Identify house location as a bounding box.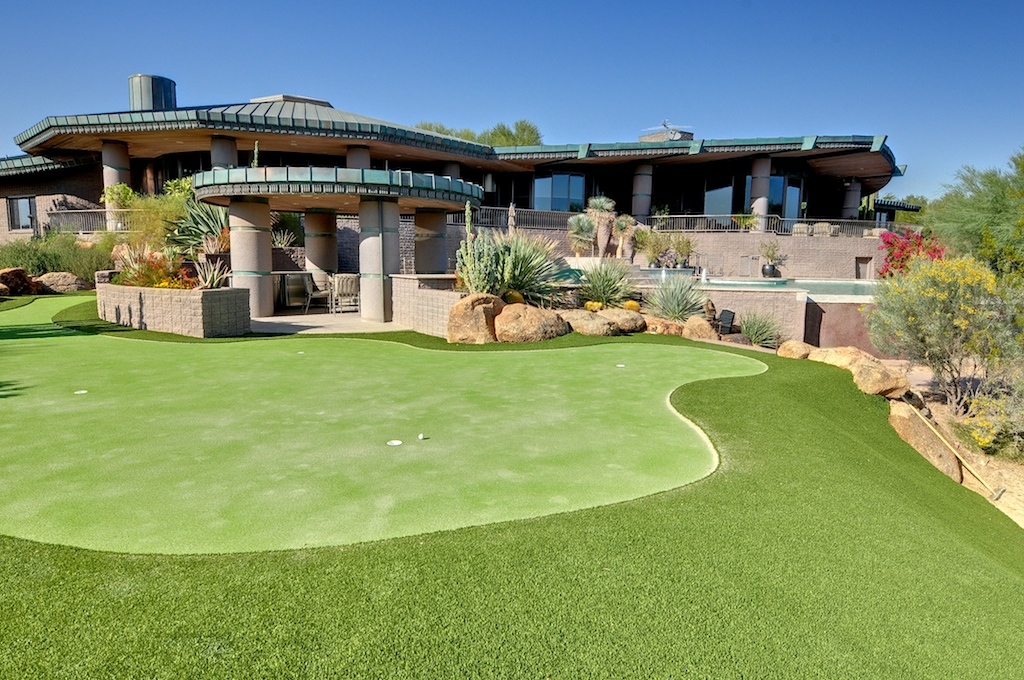
0, 152, 102, 248.
